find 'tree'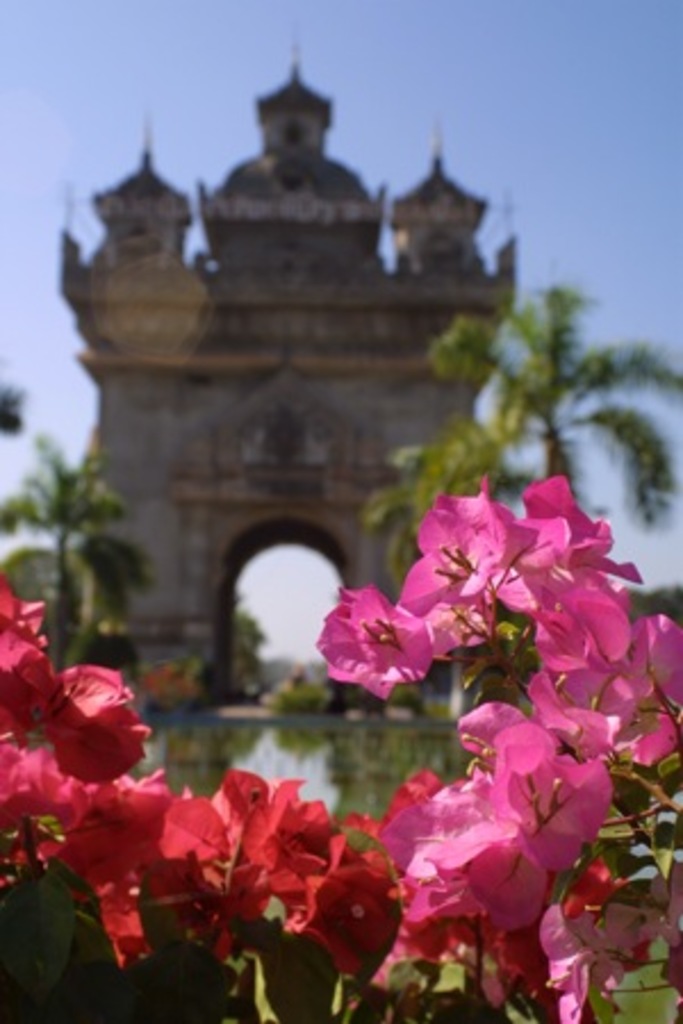
<region>380, 287, 681, 528</region>
